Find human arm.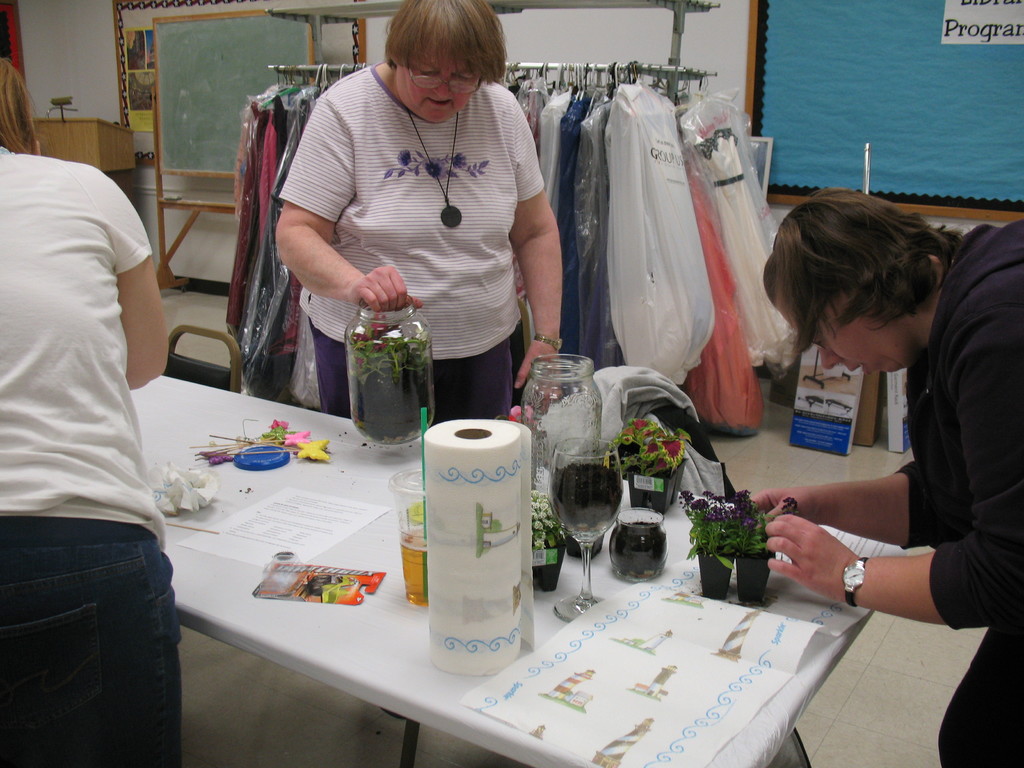
crop(739, 458, 931, 542).
